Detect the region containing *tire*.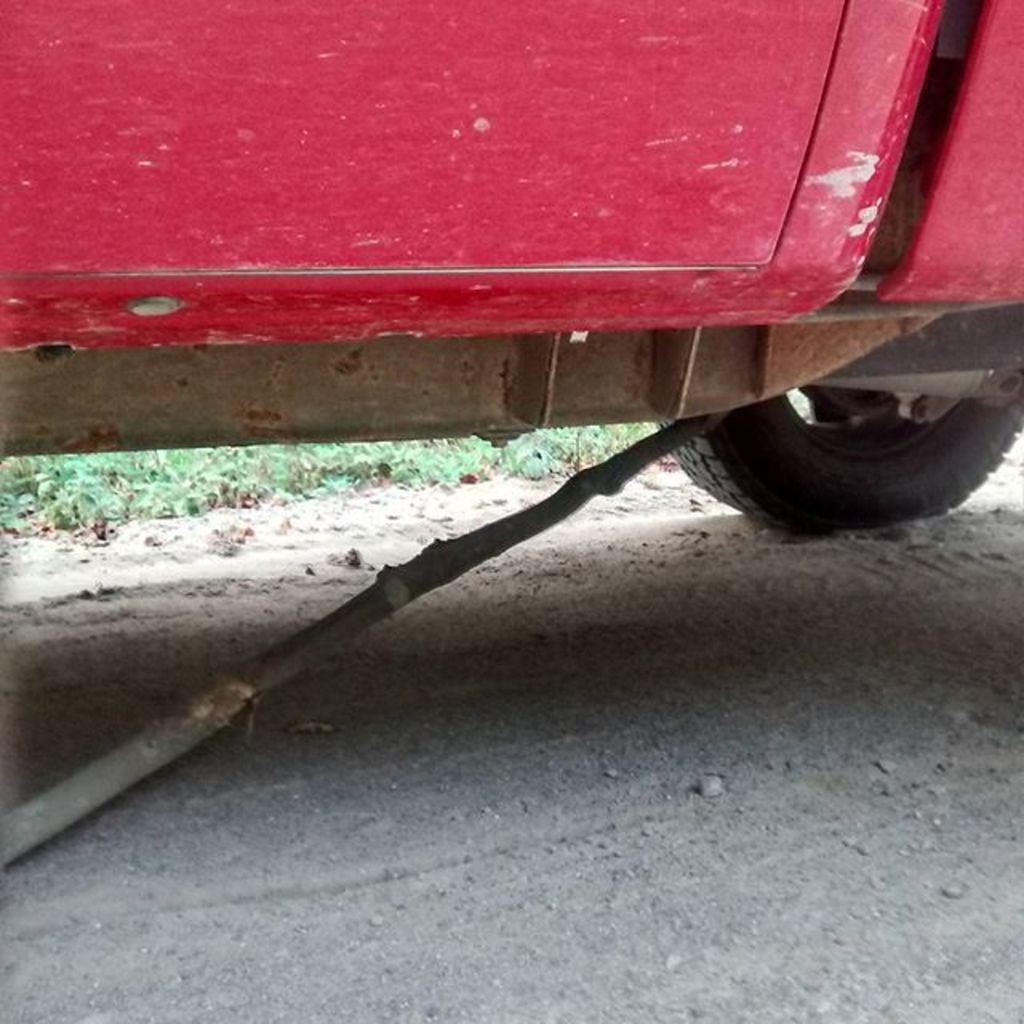
[left=658, top=386, right=1005, bottom=530].
